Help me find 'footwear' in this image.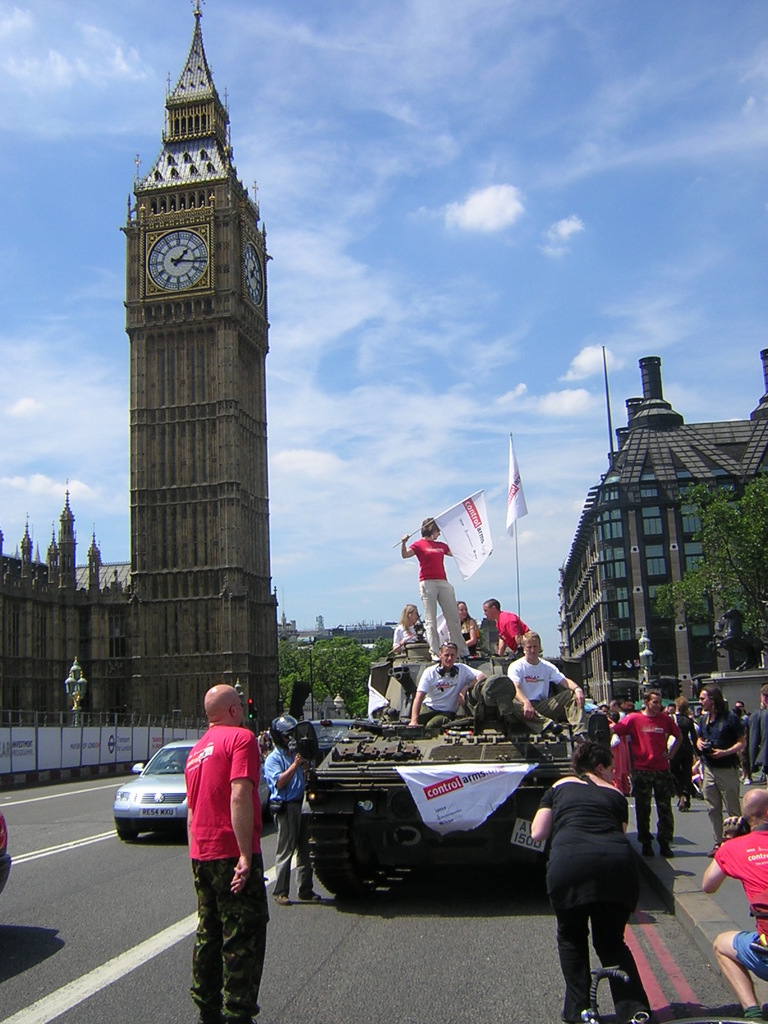
Found it: x1=740 y1=777 x2=751 y2=784.
